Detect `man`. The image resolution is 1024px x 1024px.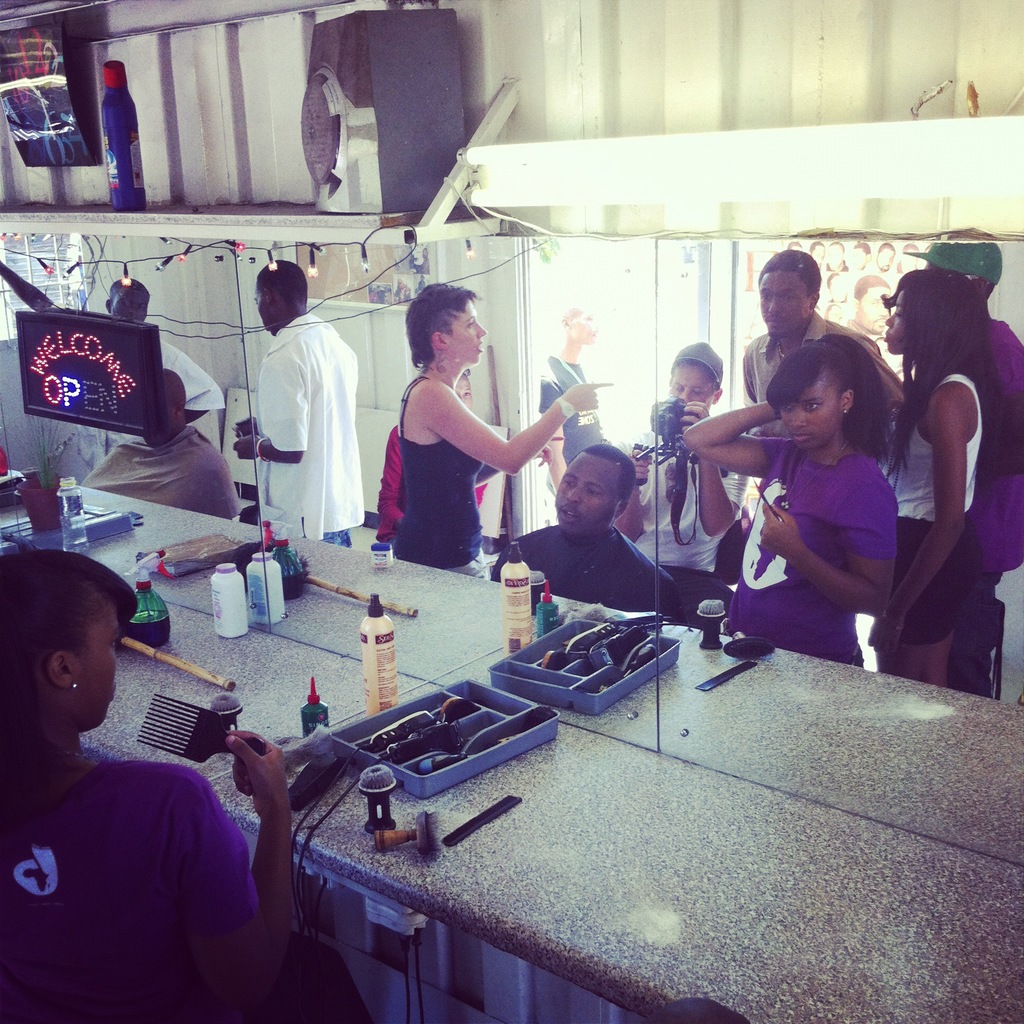
75, 365, 248, 526.
